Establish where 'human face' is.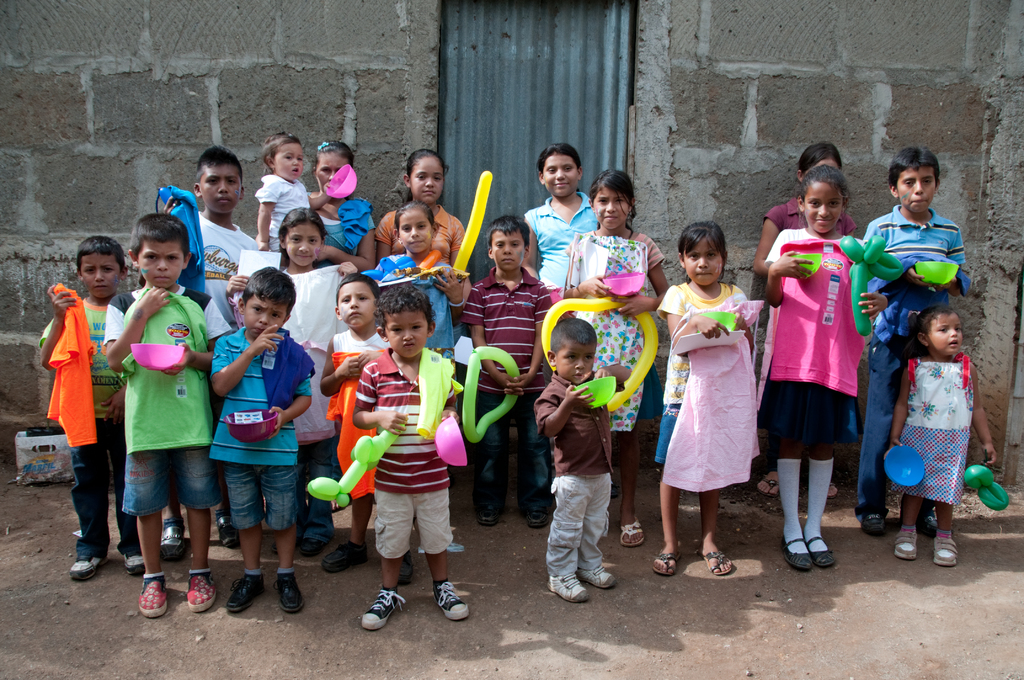
Established at [left=247, top=296, right=286, bottom=341].
